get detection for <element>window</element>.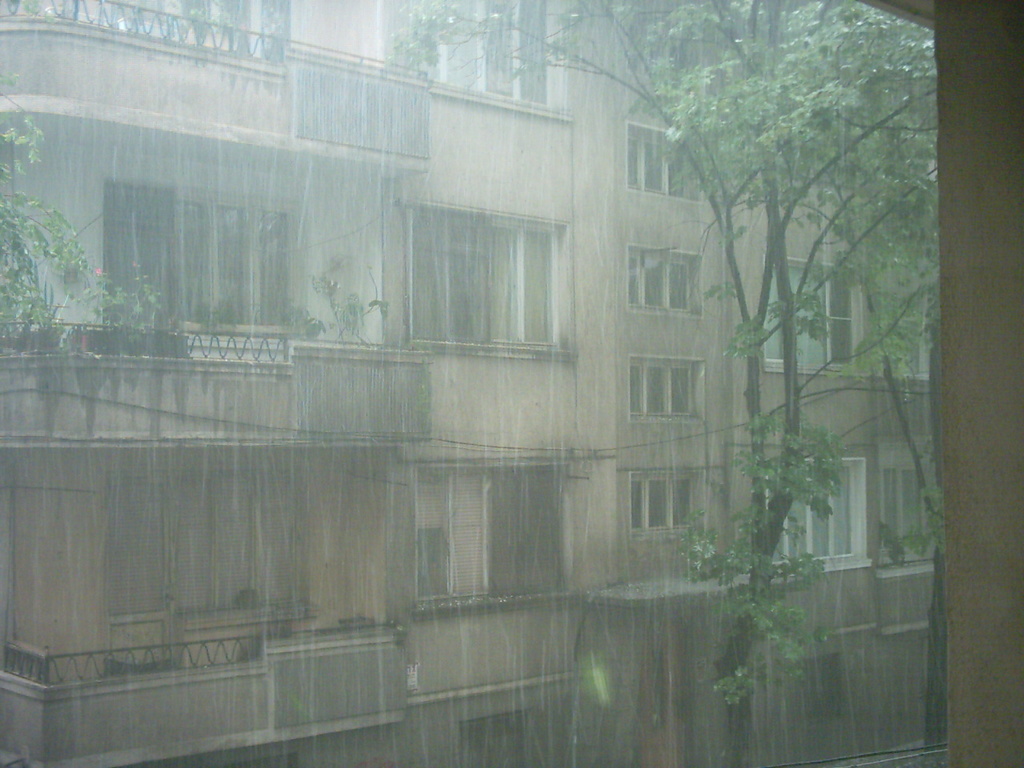
Detection: 768:454:866:582.
